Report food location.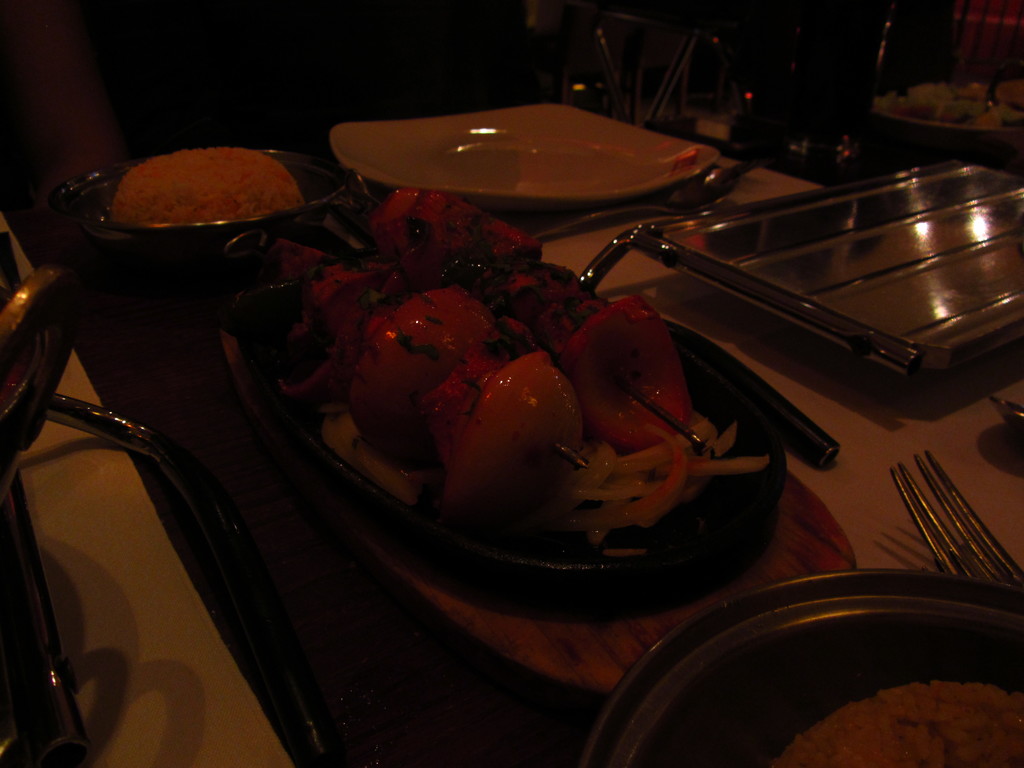
Report: (106,140,301,228).
